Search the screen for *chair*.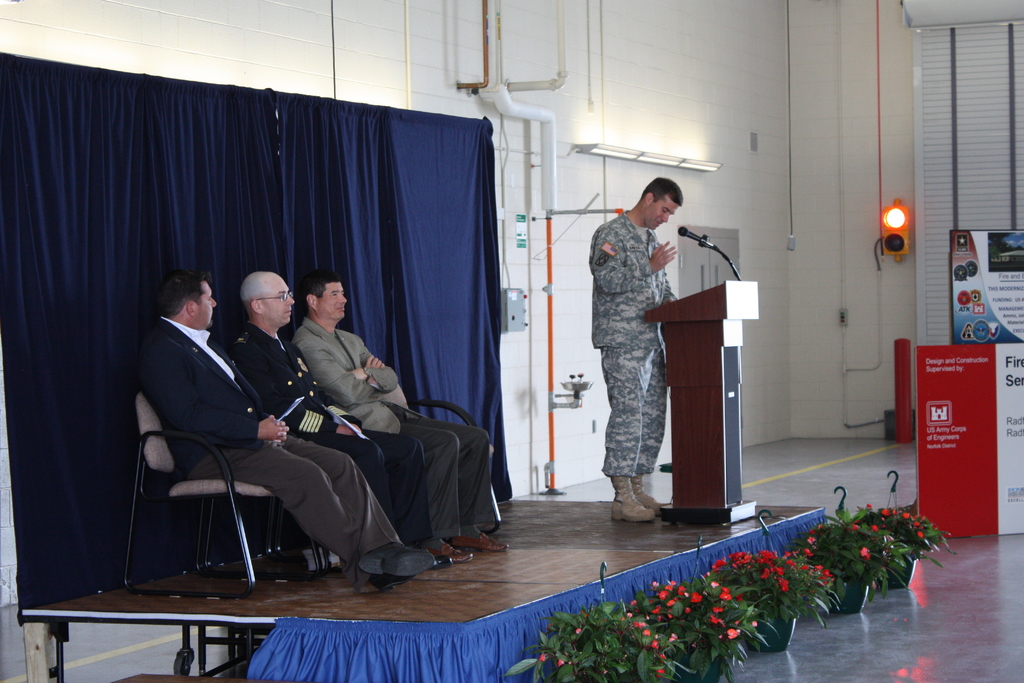
Found at bbox=[148, 367, 333, 609].
